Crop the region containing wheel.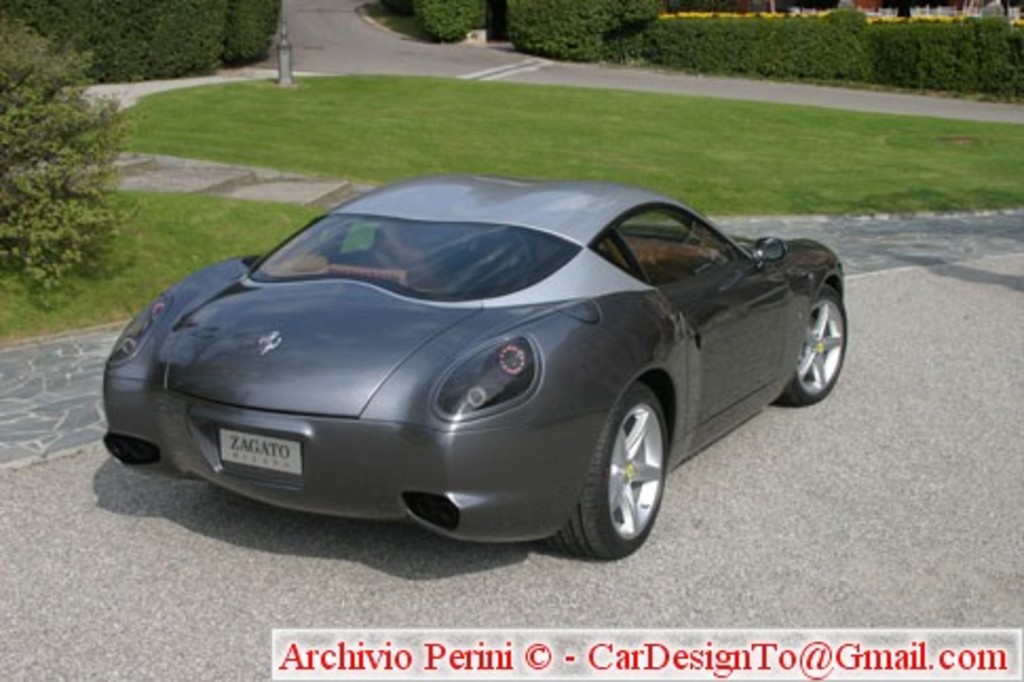
Crop region: 103/429/146/469.
